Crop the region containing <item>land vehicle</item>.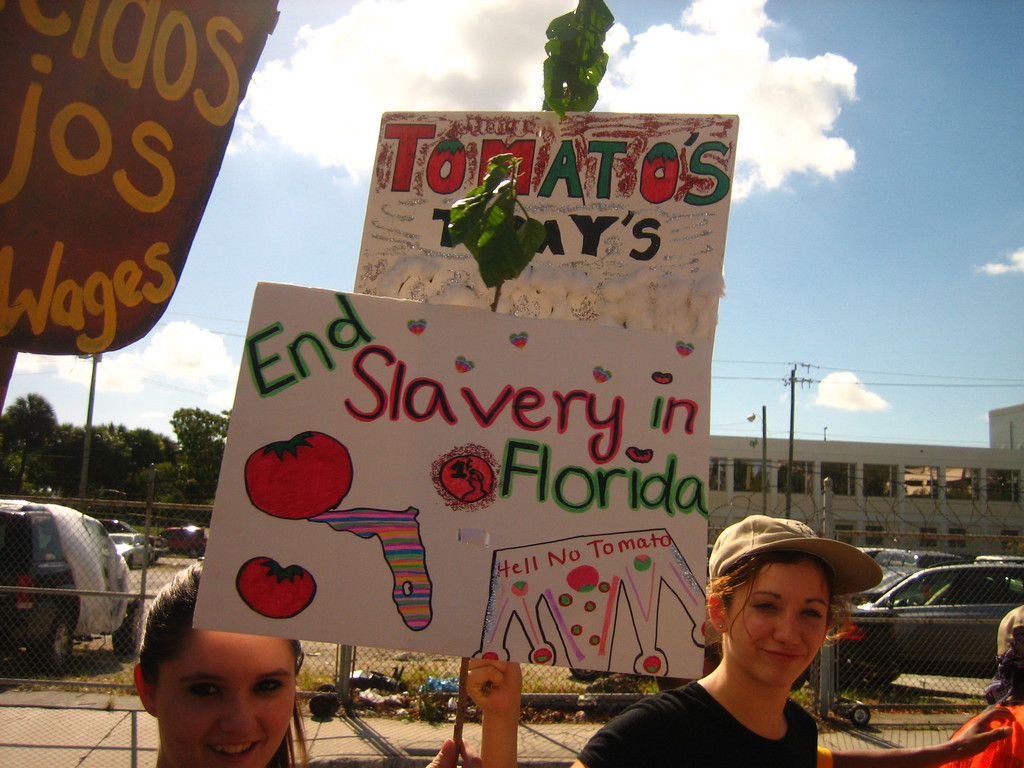
Crop region: rect(834, 566, 1023, 685).
